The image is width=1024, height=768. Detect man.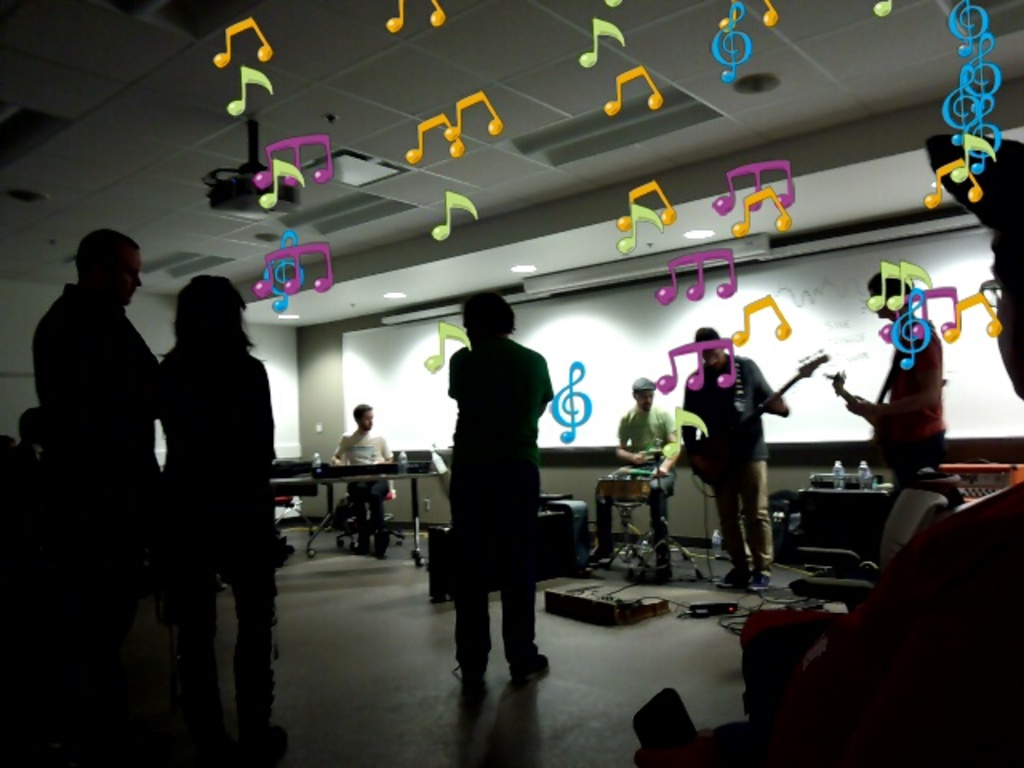
Detection: locate(440, 290, 560, 686).
